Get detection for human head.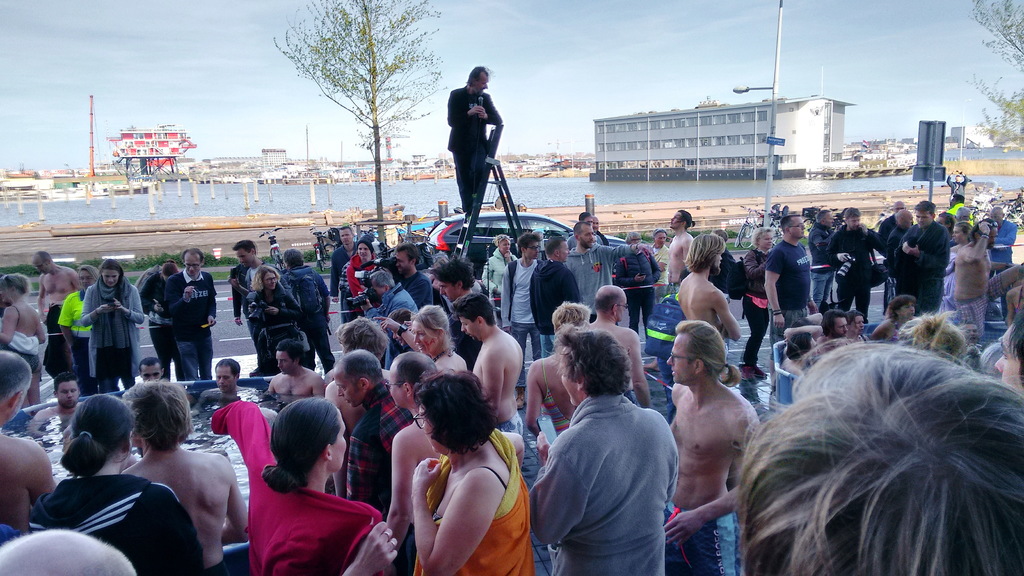
Detection: <bbox>101, 261, 122, 289</bbox>.
